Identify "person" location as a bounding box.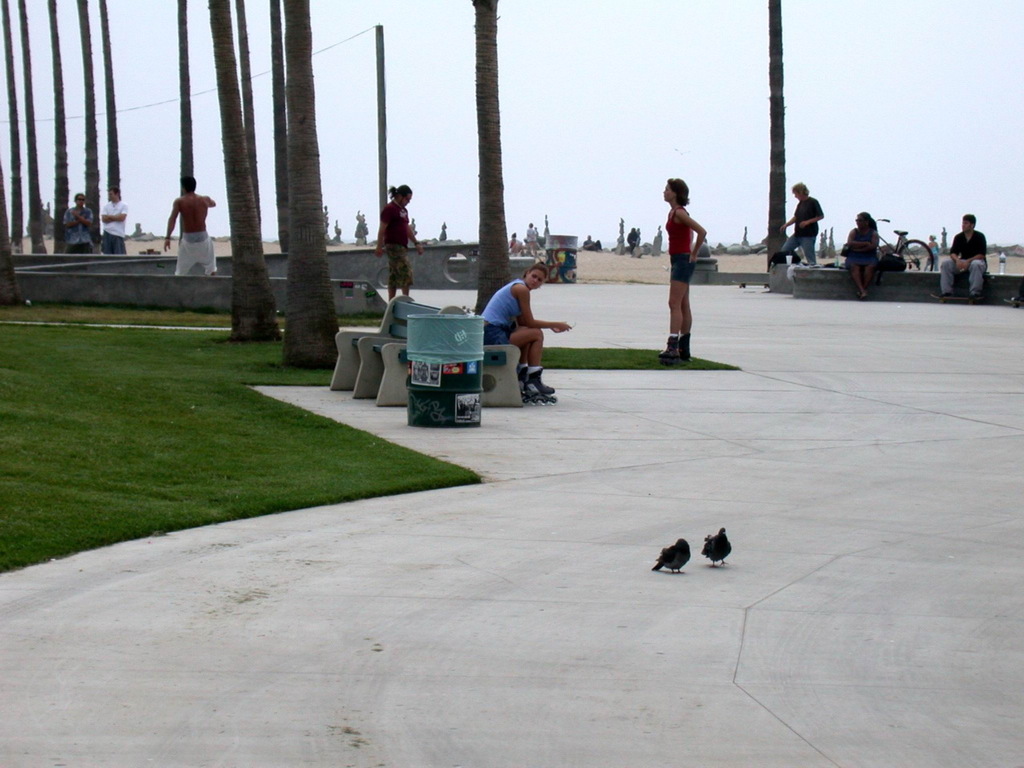
BBox(843, 208, 884, 298).
